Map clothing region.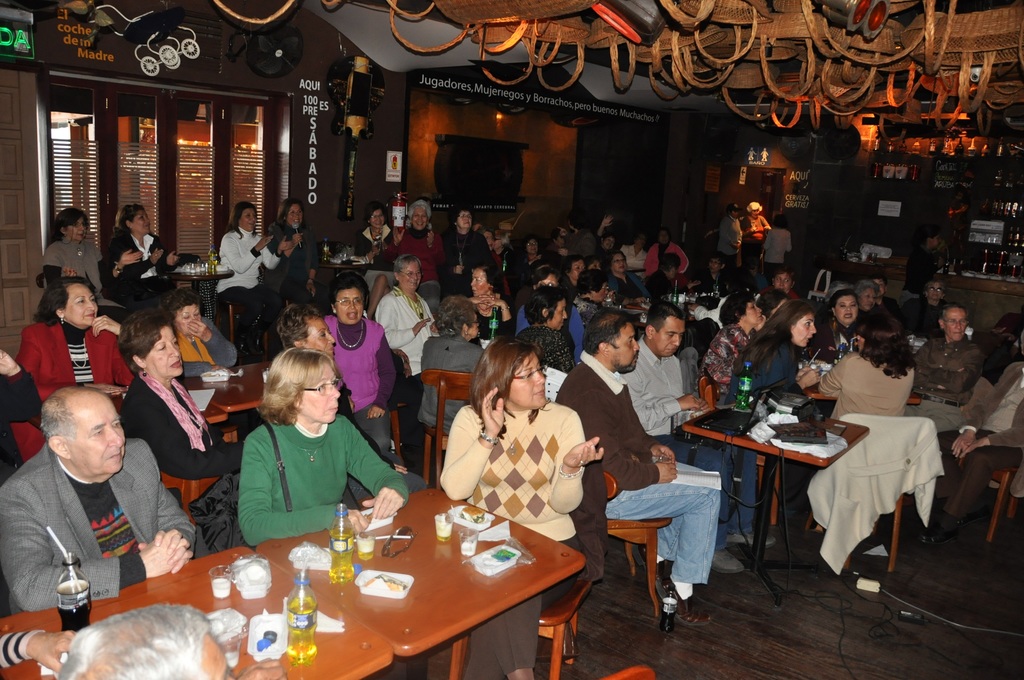
Mapped to 47,234,129,321.
